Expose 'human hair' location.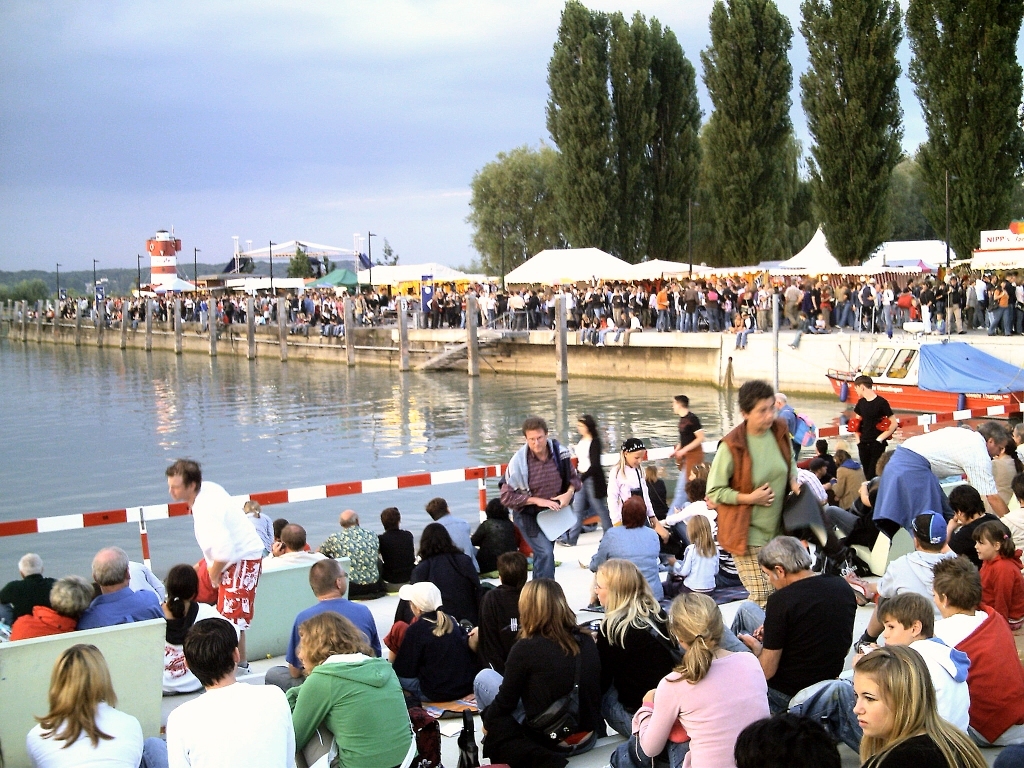
Exposed at BBox(482, 497, 509, 519).
